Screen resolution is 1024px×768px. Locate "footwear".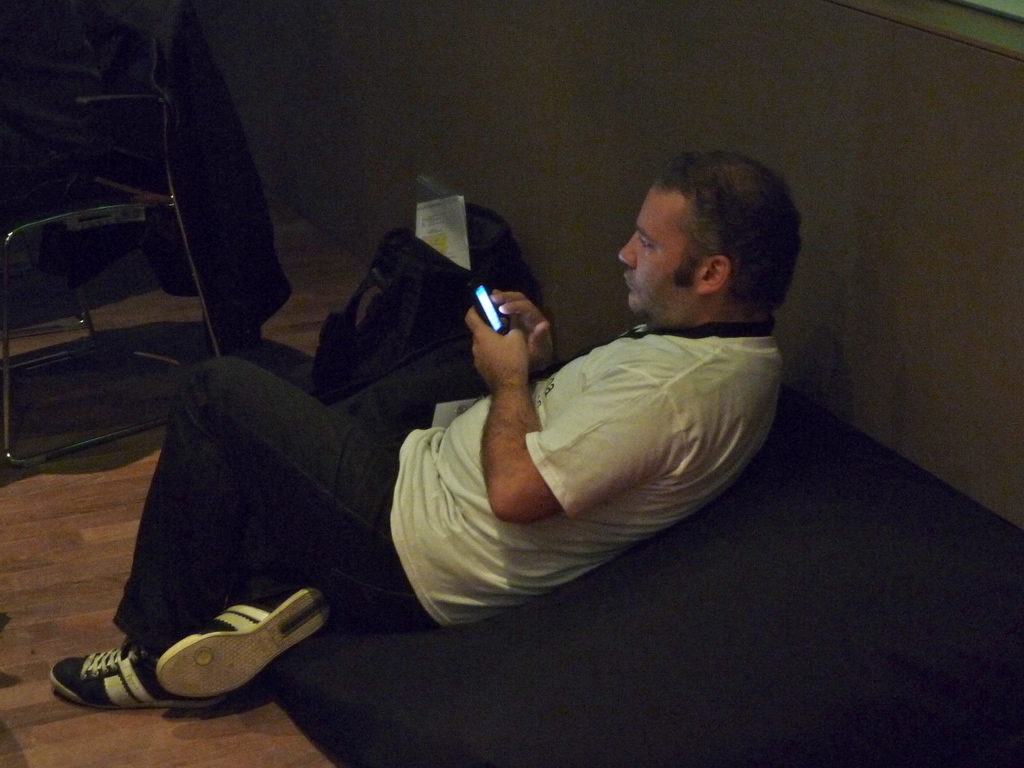
(left=47, top=645, right=155, bottom=718).
